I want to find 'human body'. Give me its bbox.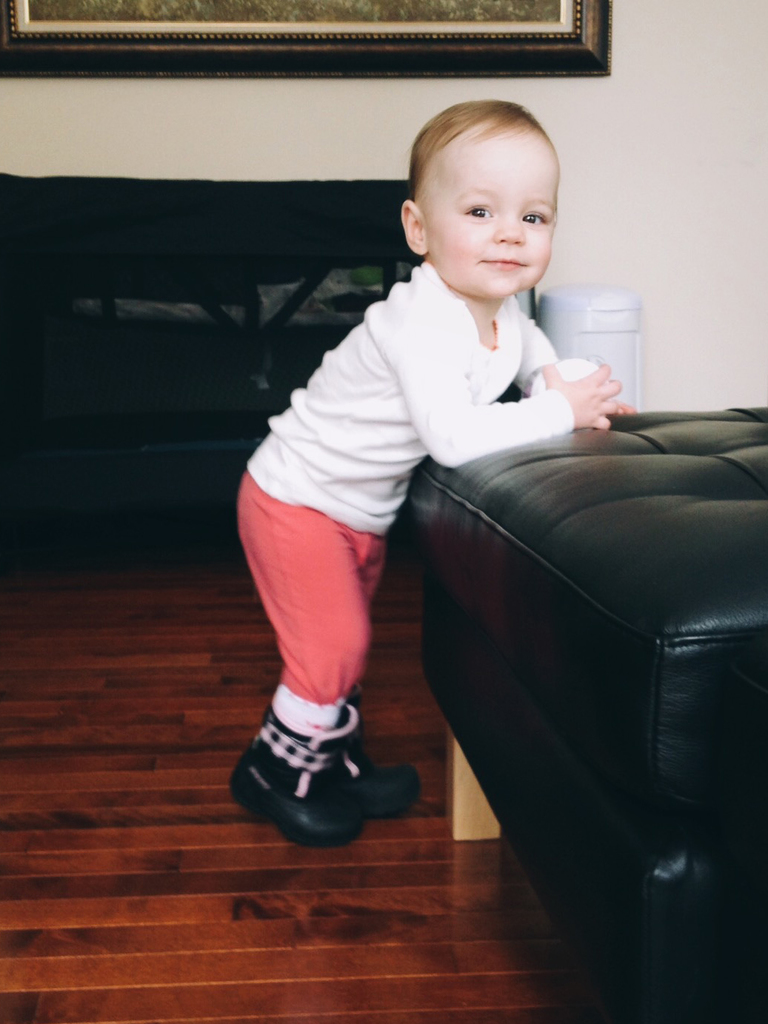
{"x1": 236, "y1": 95, "x2": 578, "y2": 863}.
